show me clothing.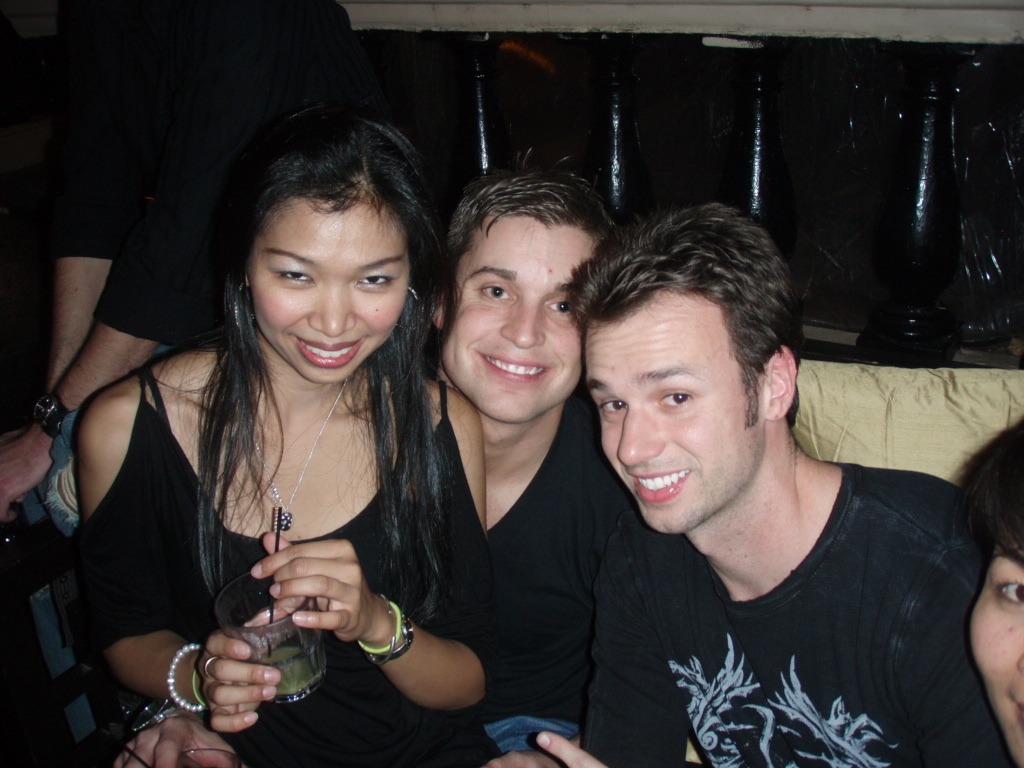
clothing is here: BBox(0, 0, 353, 762).
